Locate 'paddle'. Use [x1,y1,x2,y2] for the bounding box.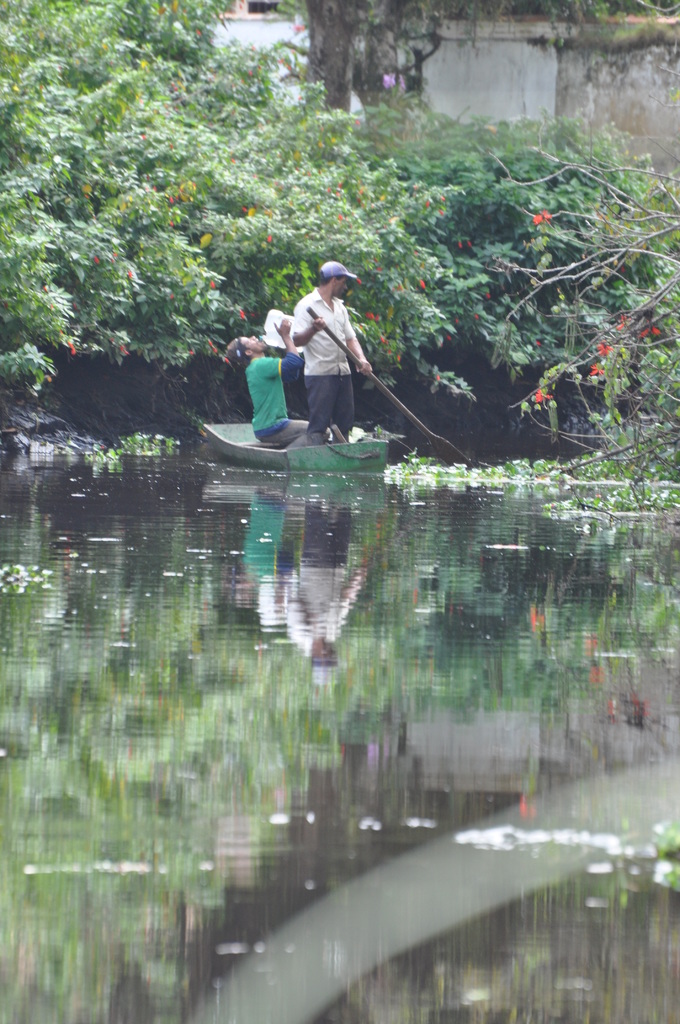
[309,304,478,471].
